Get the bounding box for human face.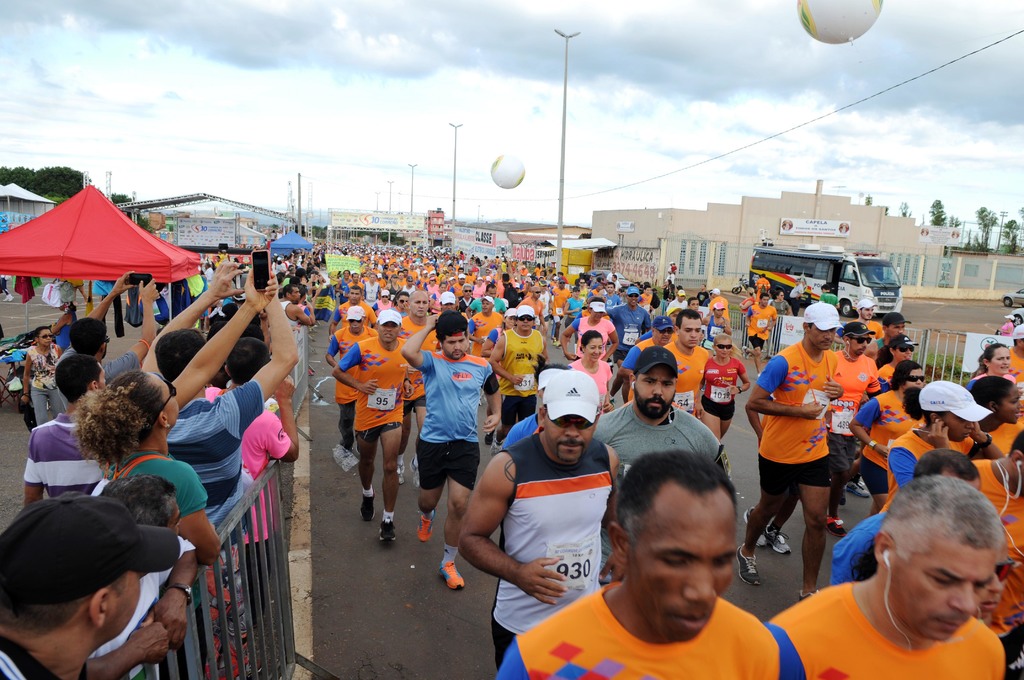
940,412,977,444.
